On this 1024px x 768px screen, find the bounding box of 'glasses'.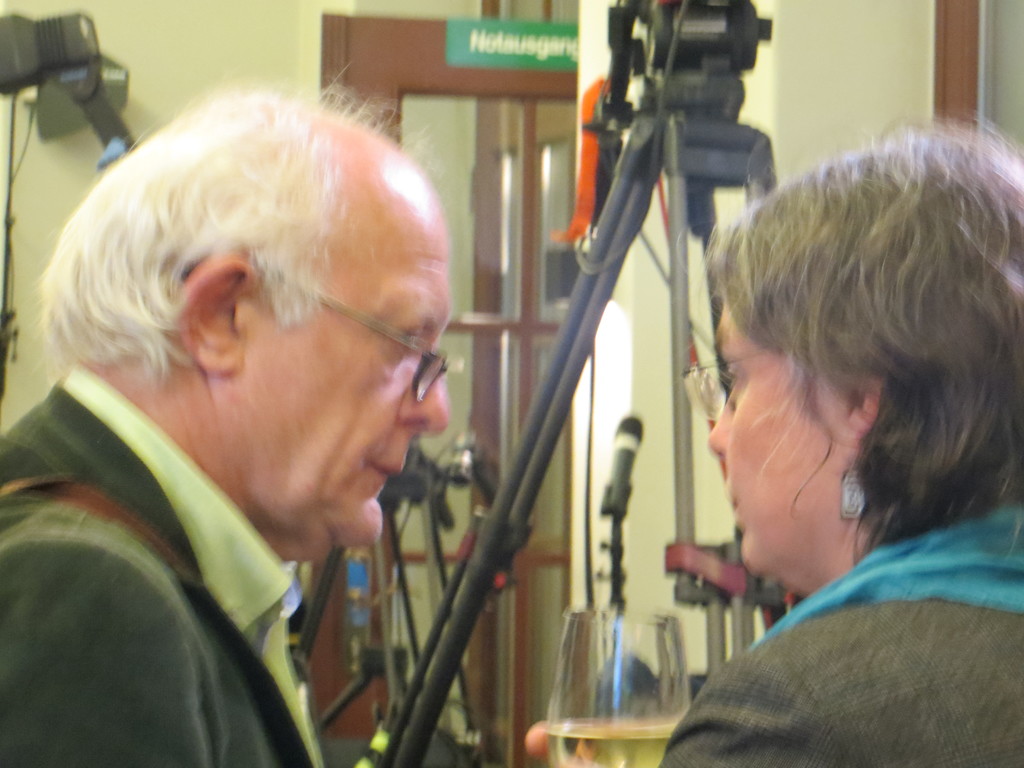
Bounding box: 249:265:446:406.
